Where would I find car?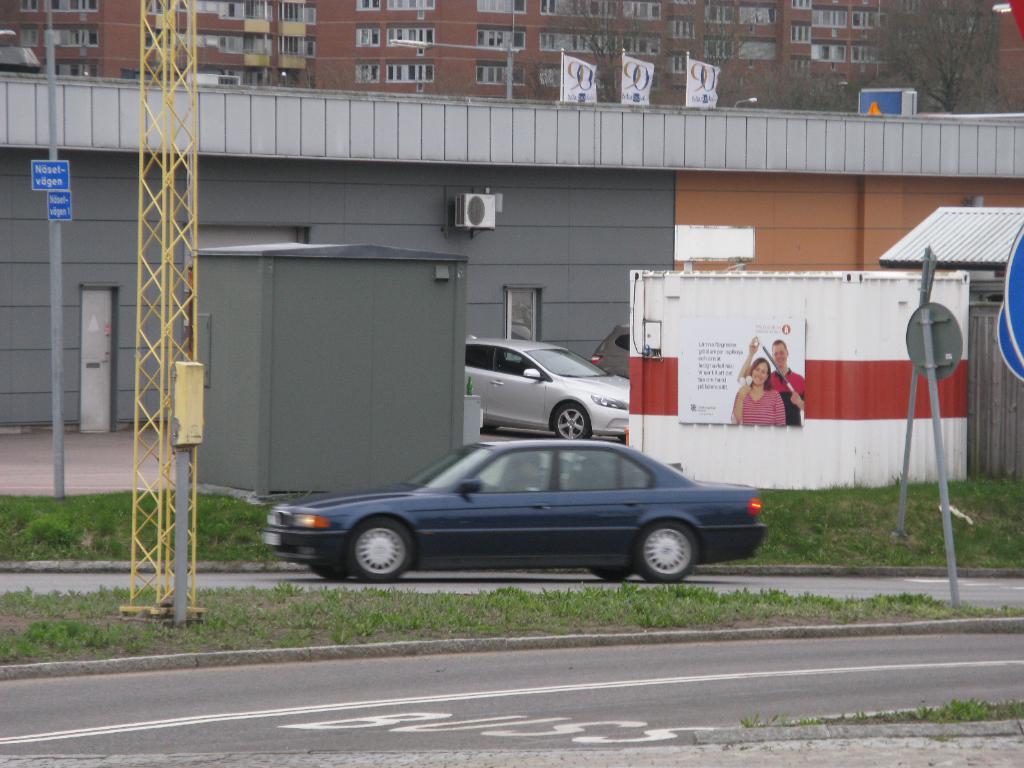
At box=[257, 429, 793, 590].
